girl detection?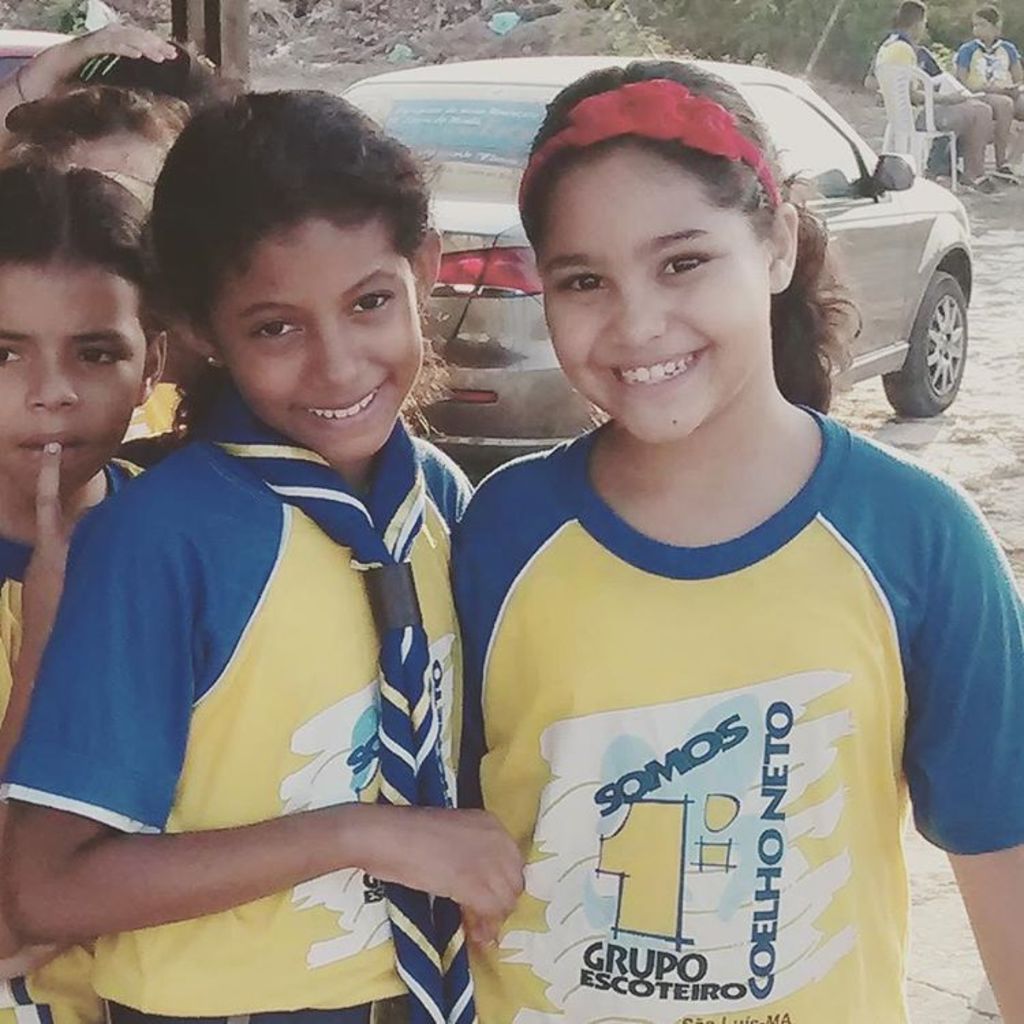
[left=448, top=46, right=1023, bottom=1023]
